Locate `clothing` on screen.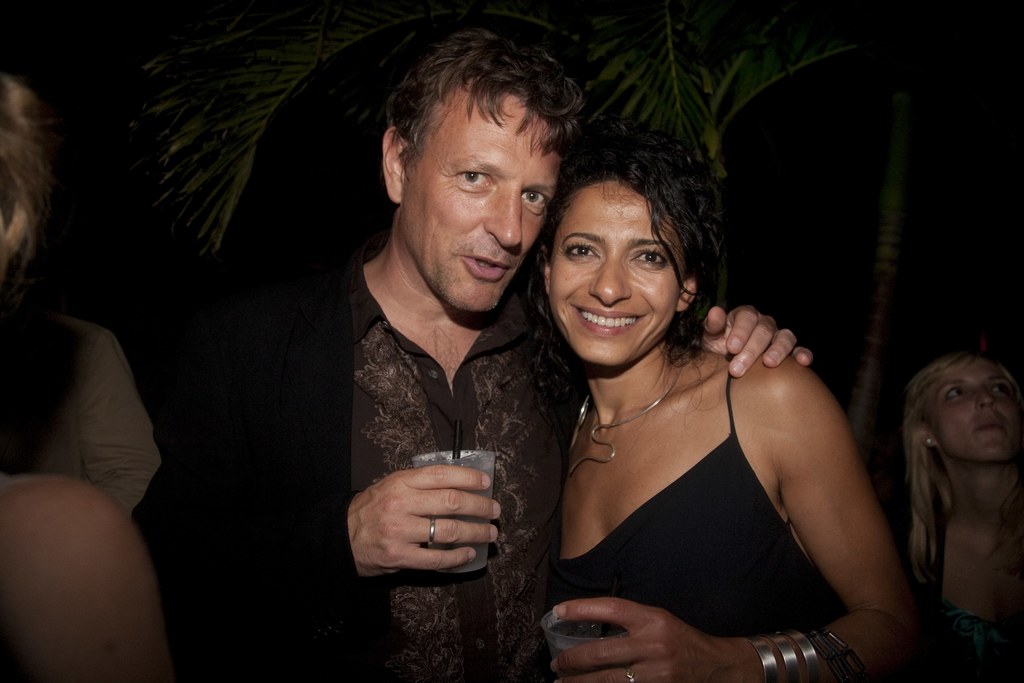
On screen at 0:306:165:514.
